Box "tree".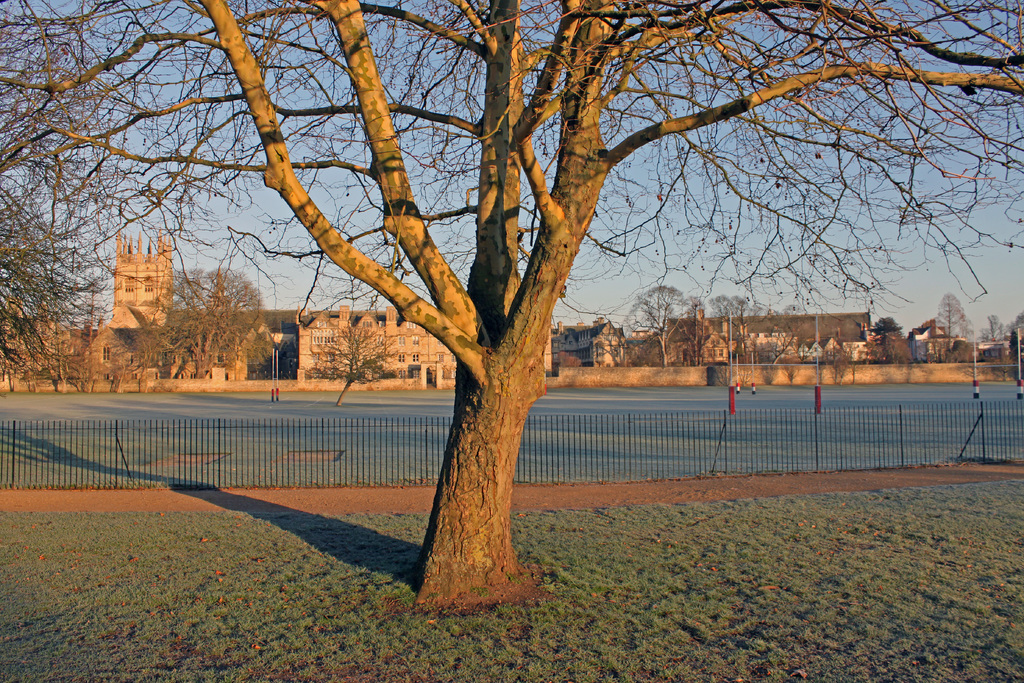
x1=934, y1=292, x2=978, y2=365.
